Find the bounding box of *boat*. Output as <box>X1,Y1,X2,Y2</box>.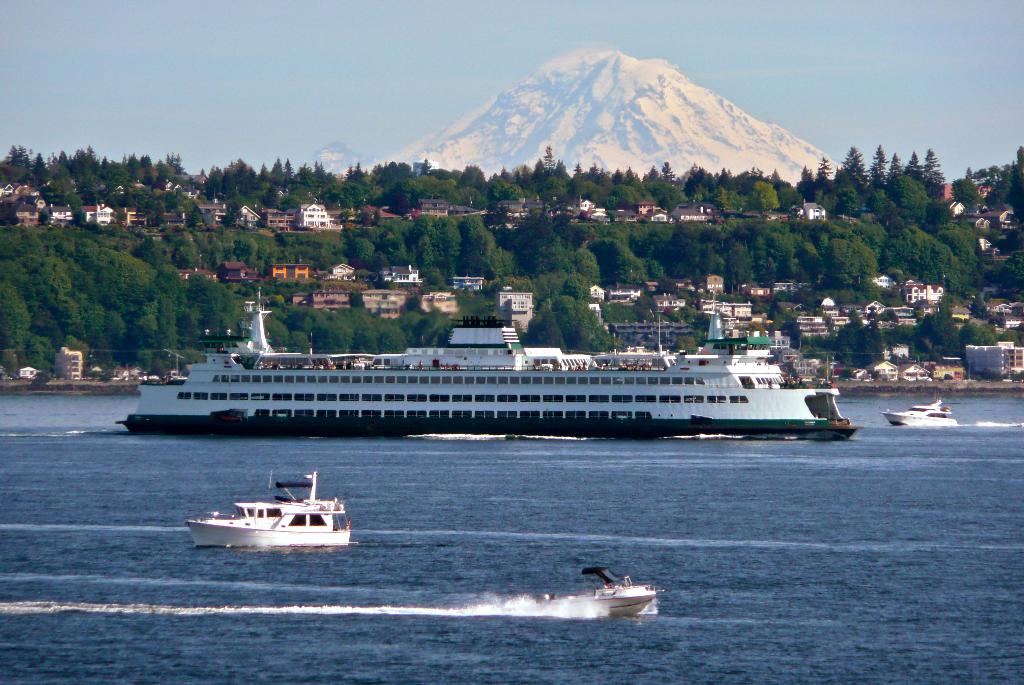
<box>92,298,927,446</box>.
